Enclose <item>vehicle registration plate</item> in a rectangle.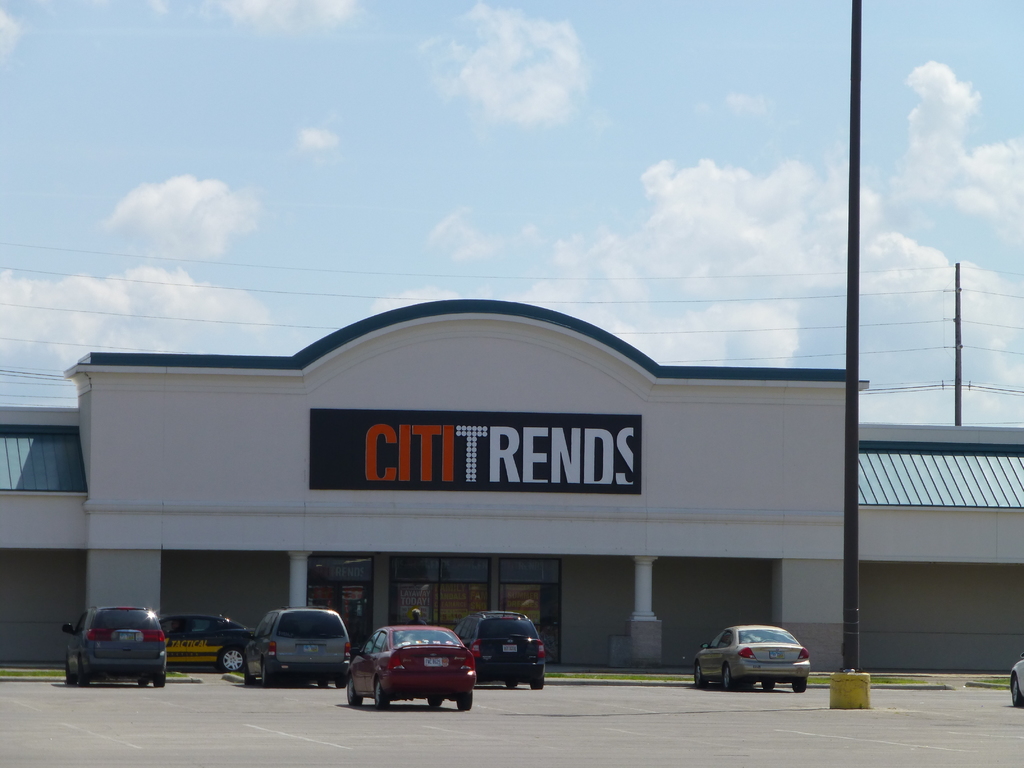
detection(422, 657, 440, 668).
